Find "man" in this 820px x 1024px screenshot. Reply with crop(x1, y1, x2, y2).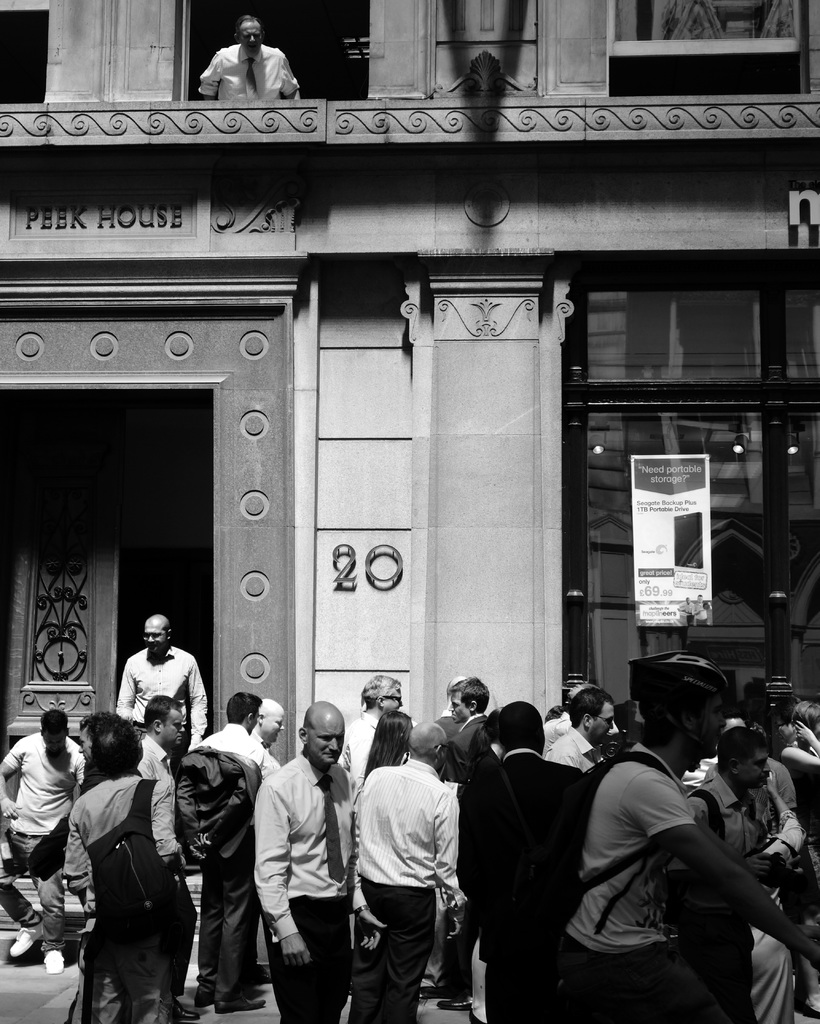
crop(547, 685, 623, 764).
